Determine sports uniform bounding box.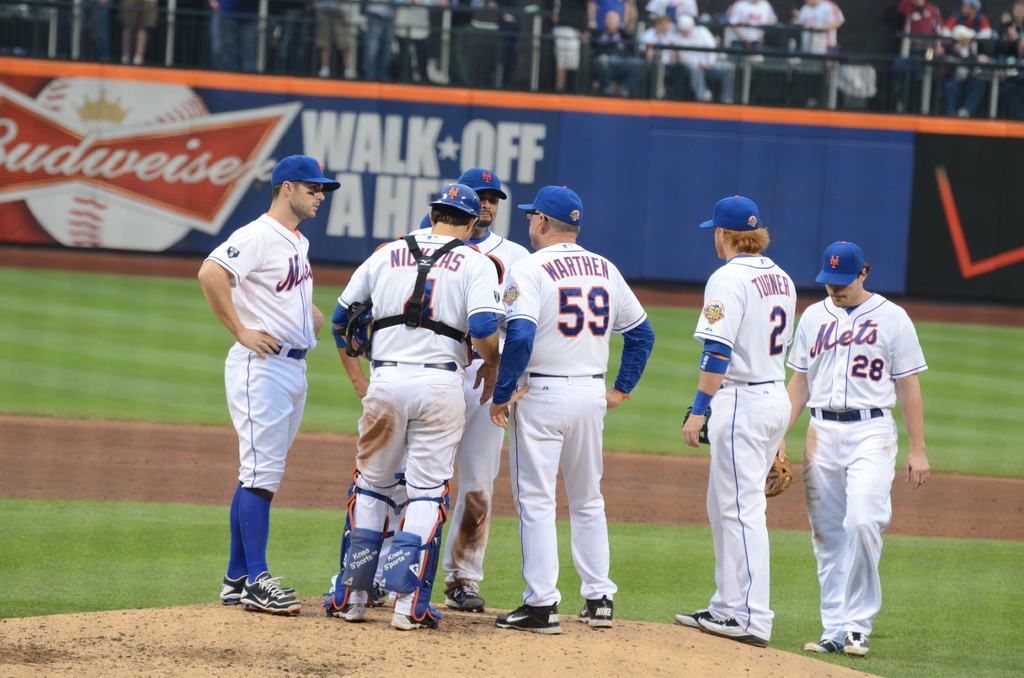
Determined: l=670, t=9, r=723, b=104.
